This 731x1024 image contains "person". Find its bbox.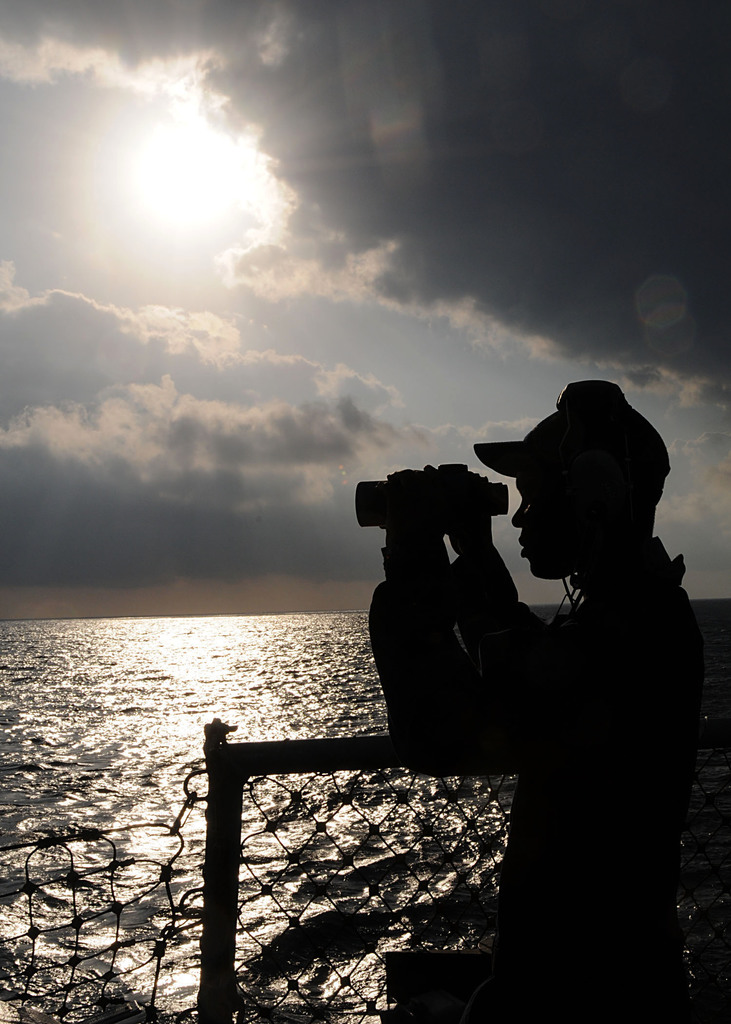
[x1=373, y1=381, x2=711, y2=1023].
